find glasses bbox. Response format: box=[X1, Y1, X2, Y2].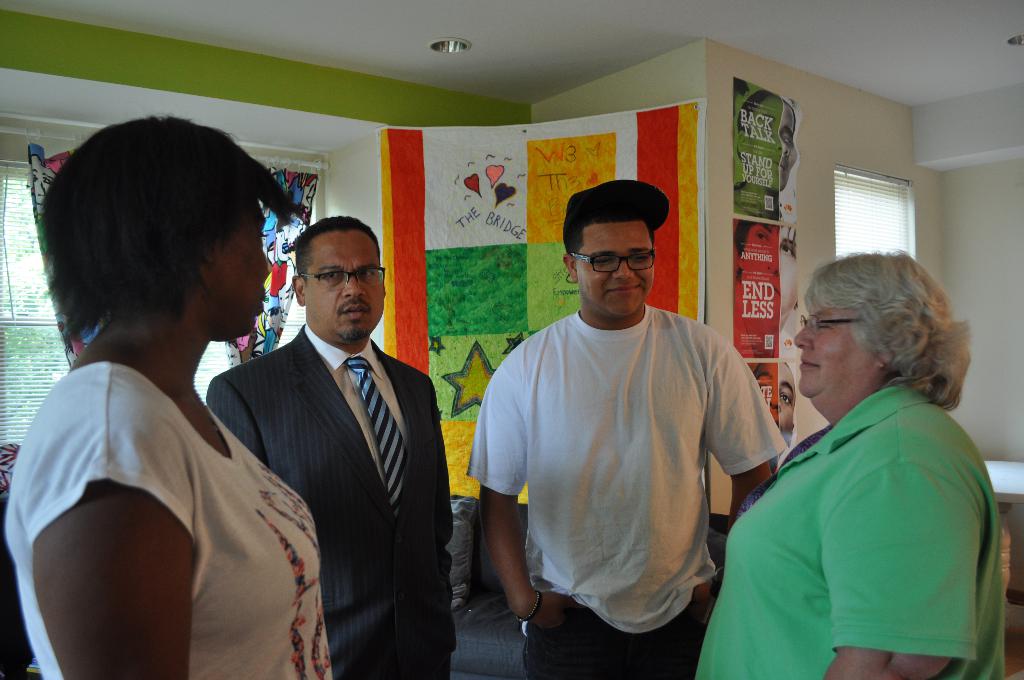
box=[296, 264, 387, 289].
